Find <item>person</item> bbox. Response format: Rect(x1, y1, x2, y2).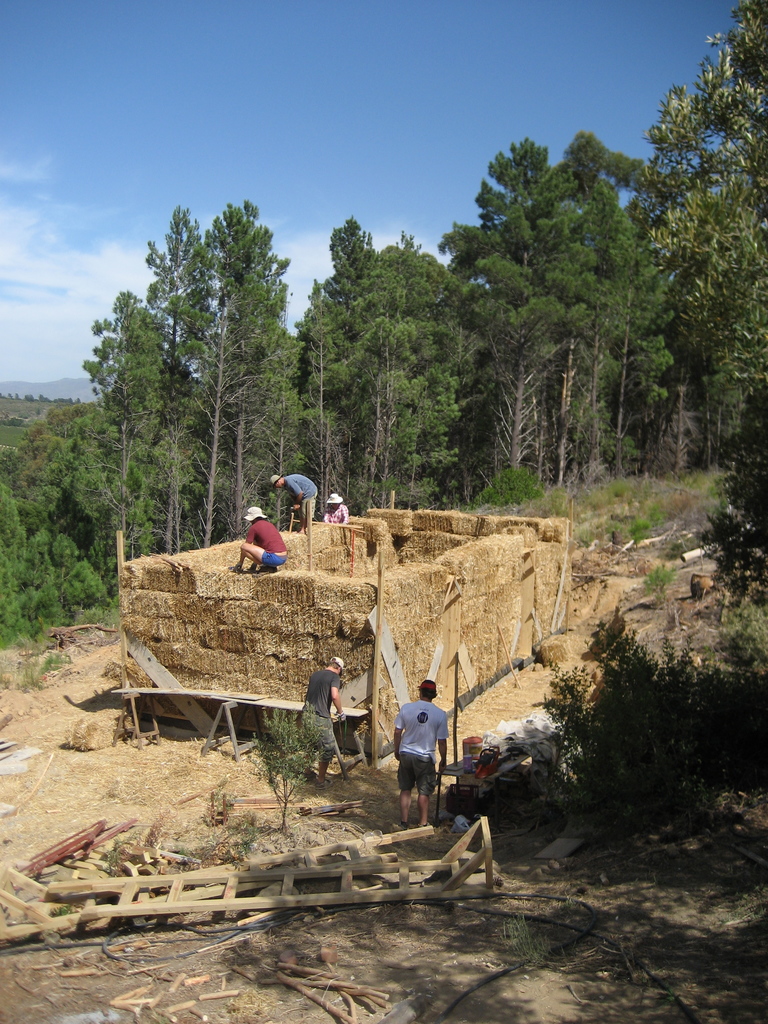
Rect(269, 474, 317, 529).
